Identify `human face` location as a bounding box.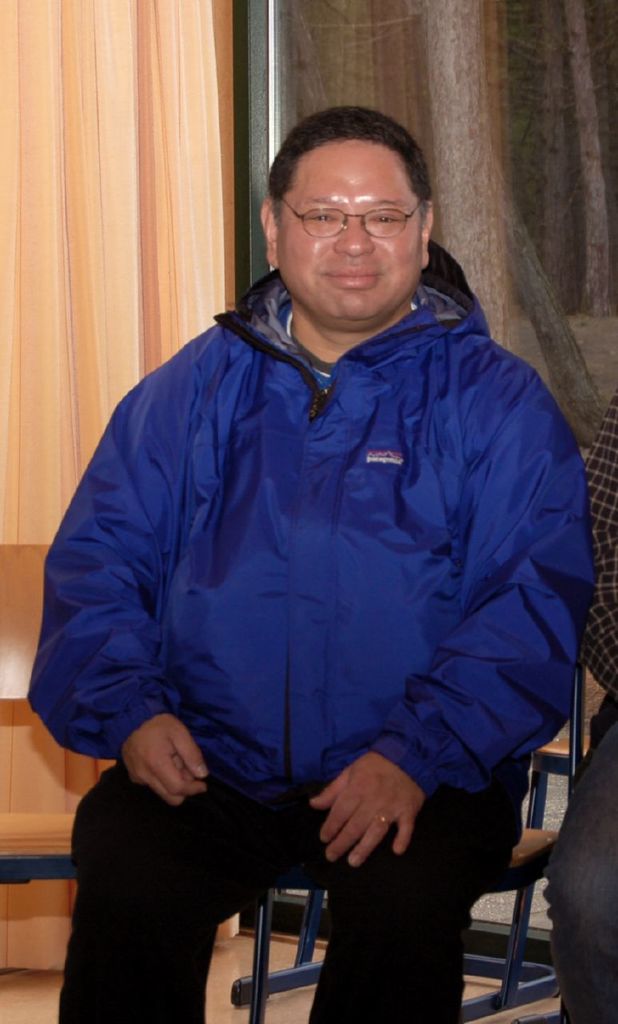
region(285, 141, 424, 333).
